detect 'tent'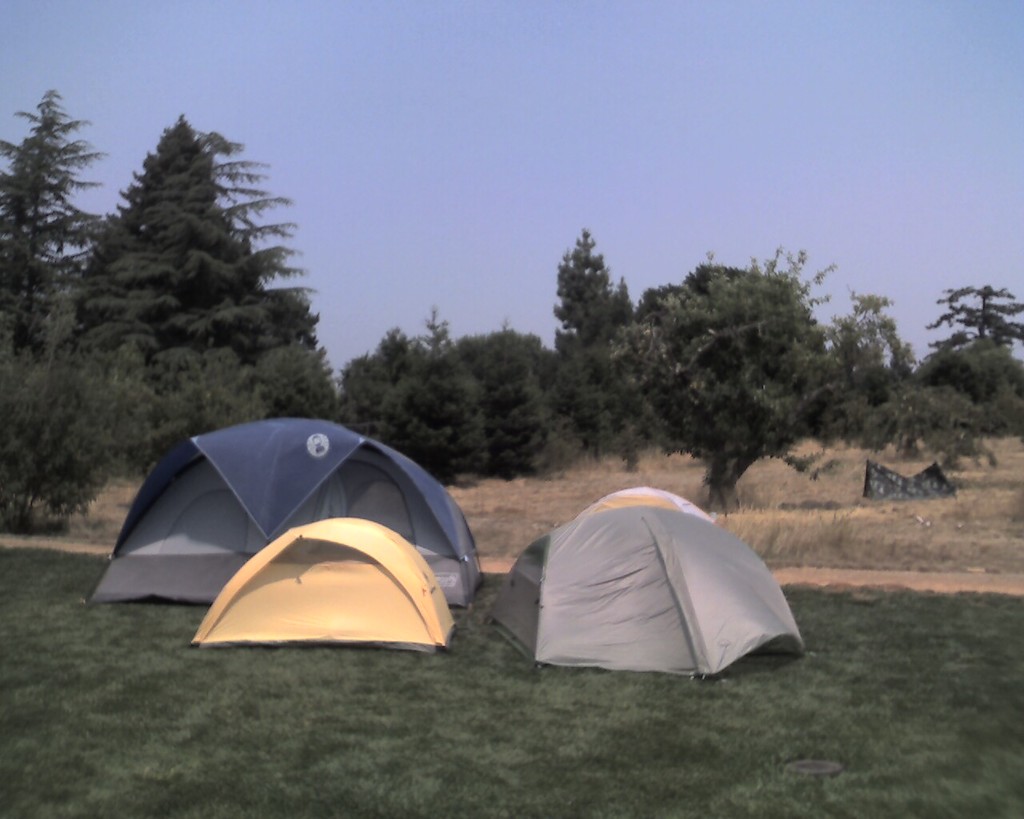
(190,514,459,657)
